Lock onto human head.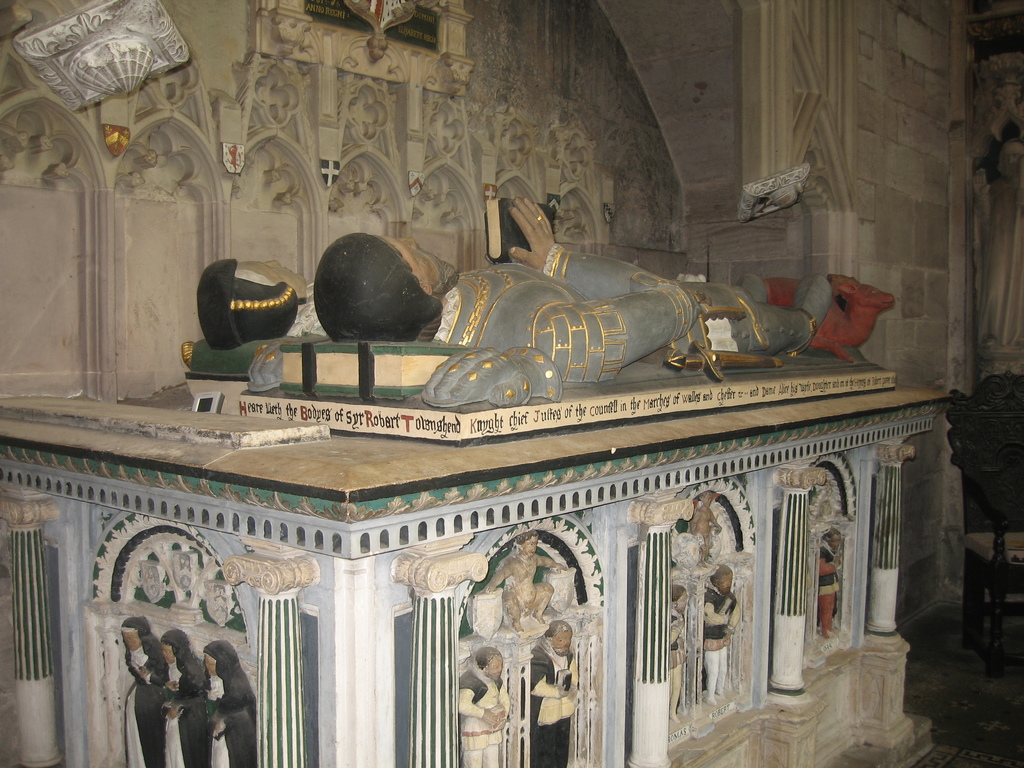
Locked: bbox(477, 646, 504, 680).
